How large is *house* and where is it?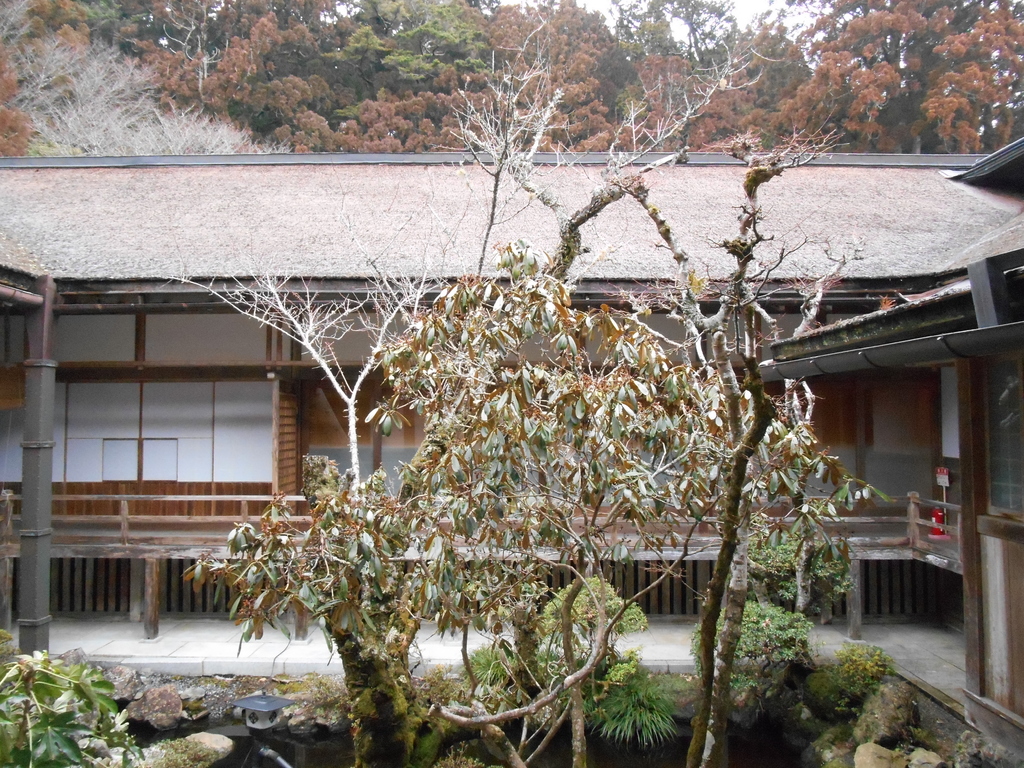
Bounding box: rect(47, 85, 993, 739).
